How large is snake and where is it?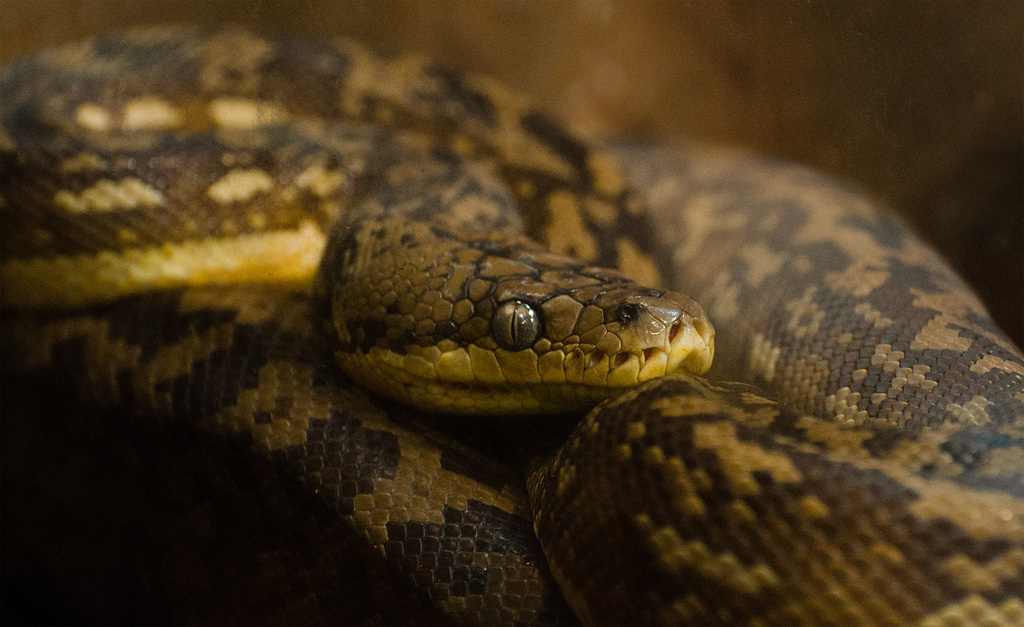
Bounding box: <bbox>0, 14, 1023, 626</bbox>.
